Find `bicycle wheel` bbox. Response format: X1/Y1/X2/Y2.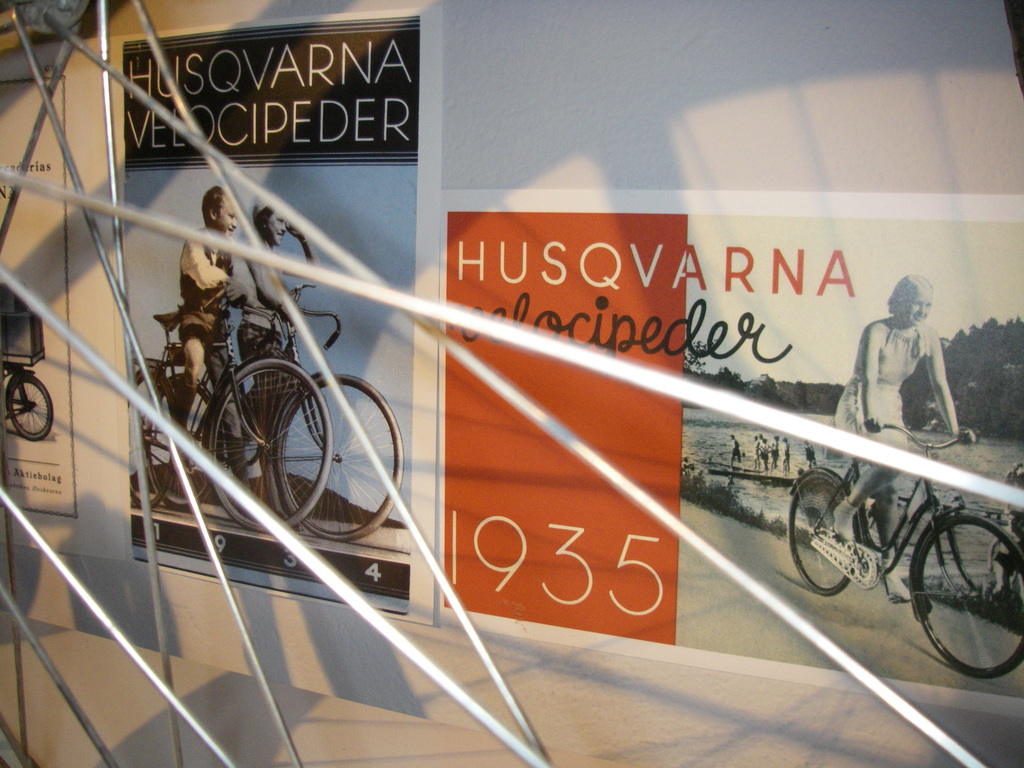
787/465/856/591.
